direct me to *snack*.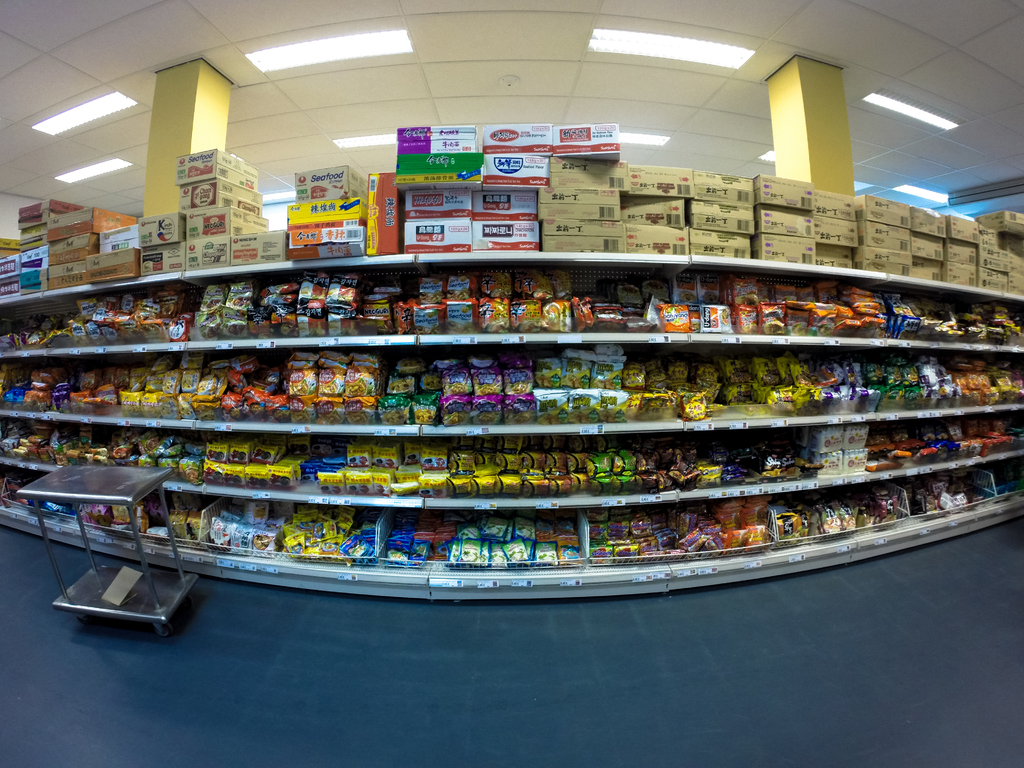
Direction: pyautogui.locateOnScreen(728, 385, 754, 410).
